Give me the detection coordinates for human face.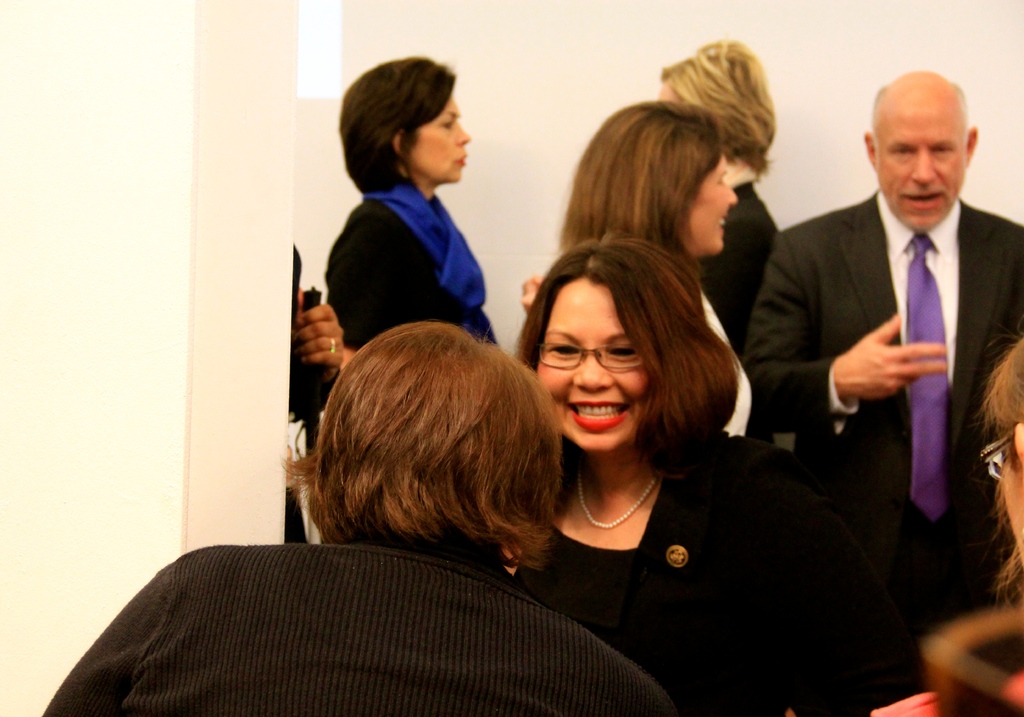
413,93,470,180.
